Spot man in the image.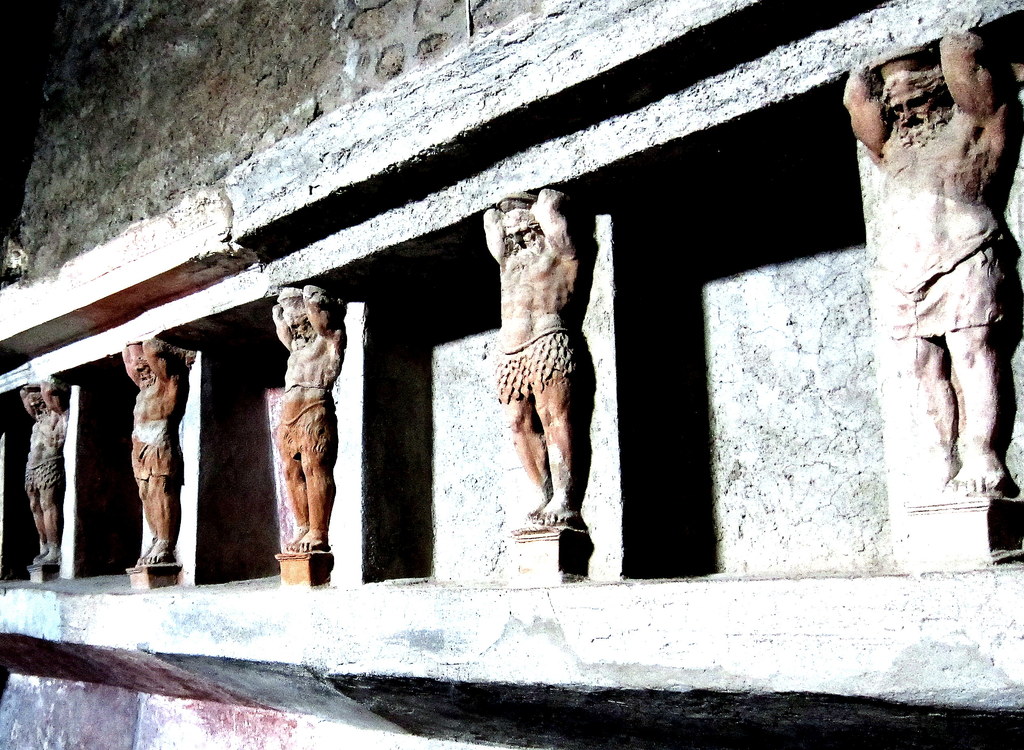
man found at pyautogui.locateOnScreen(471, 186, 611, 560).
